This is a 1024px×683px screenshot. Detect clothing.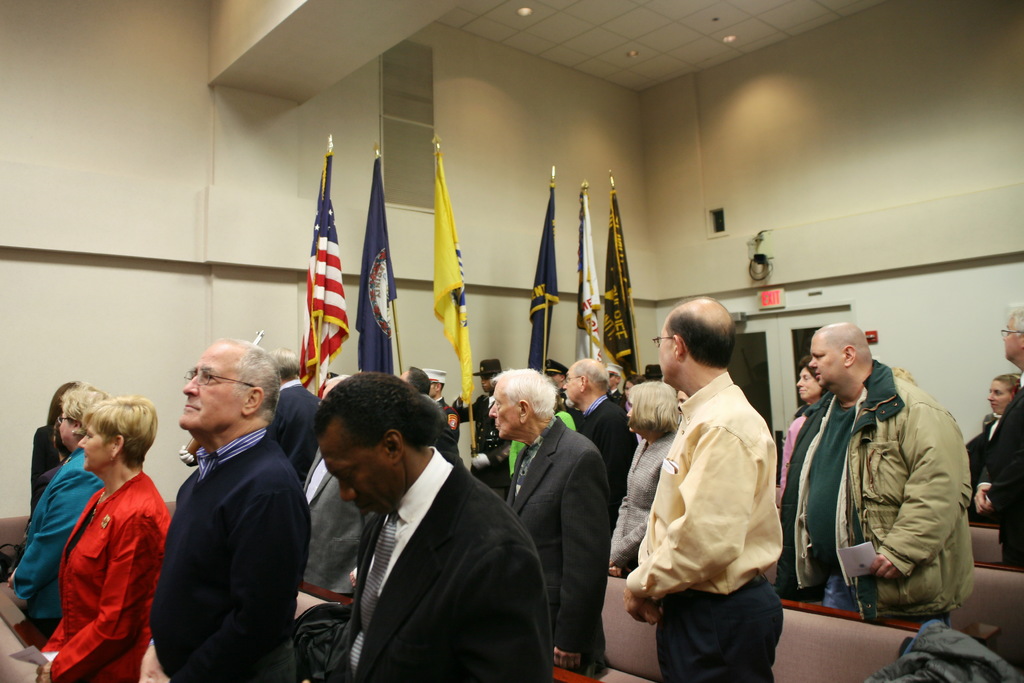
<region>971, 386, 1023, 545</region>.
